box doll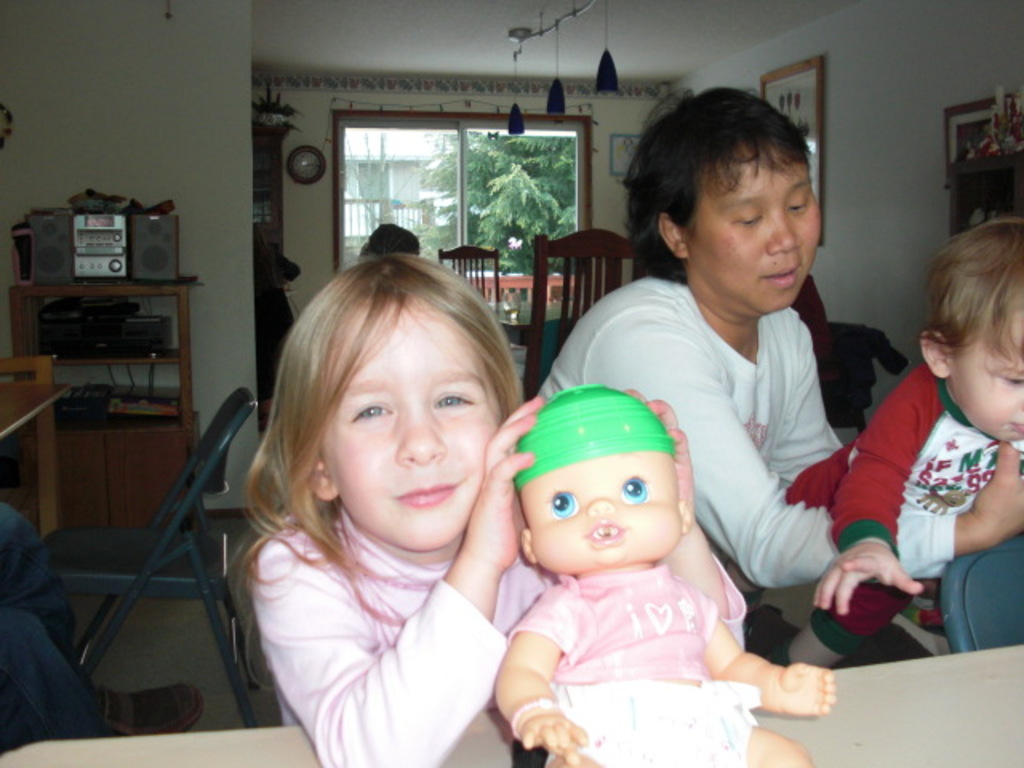
480:397:813:766
